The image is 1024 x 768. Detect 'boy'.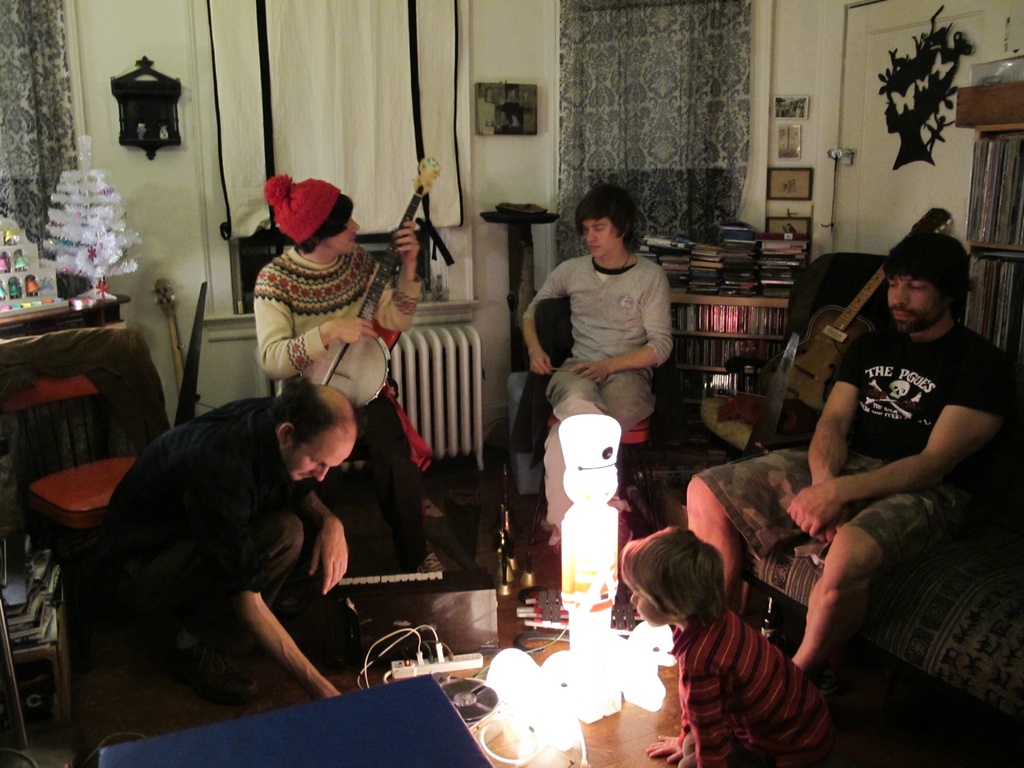
Detection: Rect(685, 233, 1021, 680).
